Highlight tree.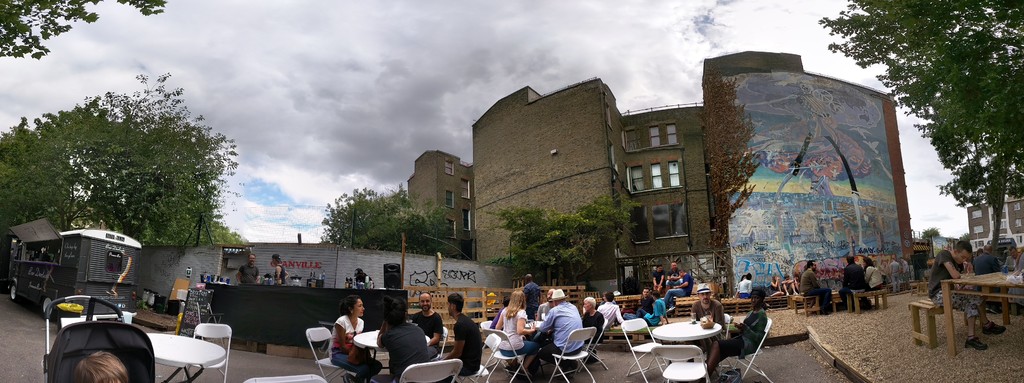
Highlighted region: 0, 0, 170, 62.
